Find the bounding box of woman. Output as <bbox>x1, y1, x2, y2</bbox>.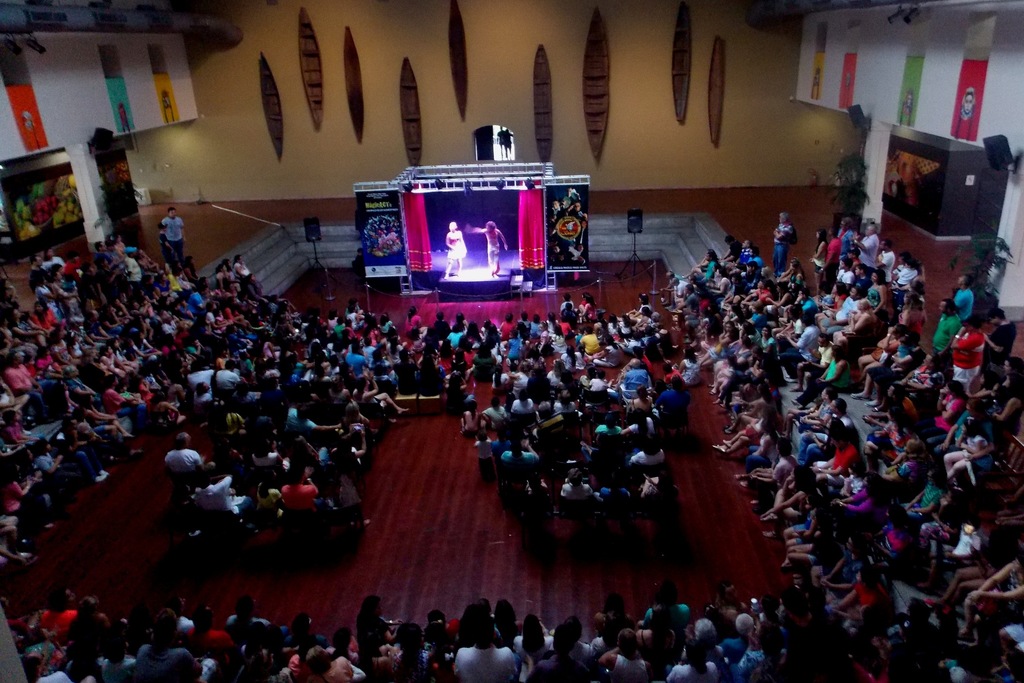
<bbox>445, 220, 468, 279</bbox>.
